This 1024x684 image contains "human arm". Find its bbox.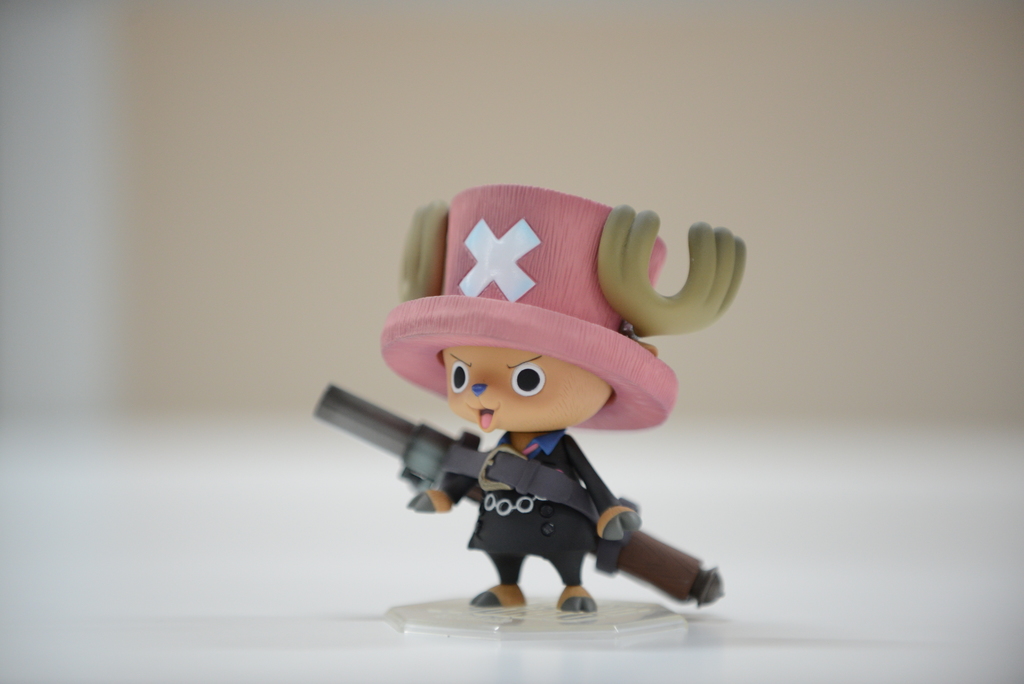
560/427/639/539.
